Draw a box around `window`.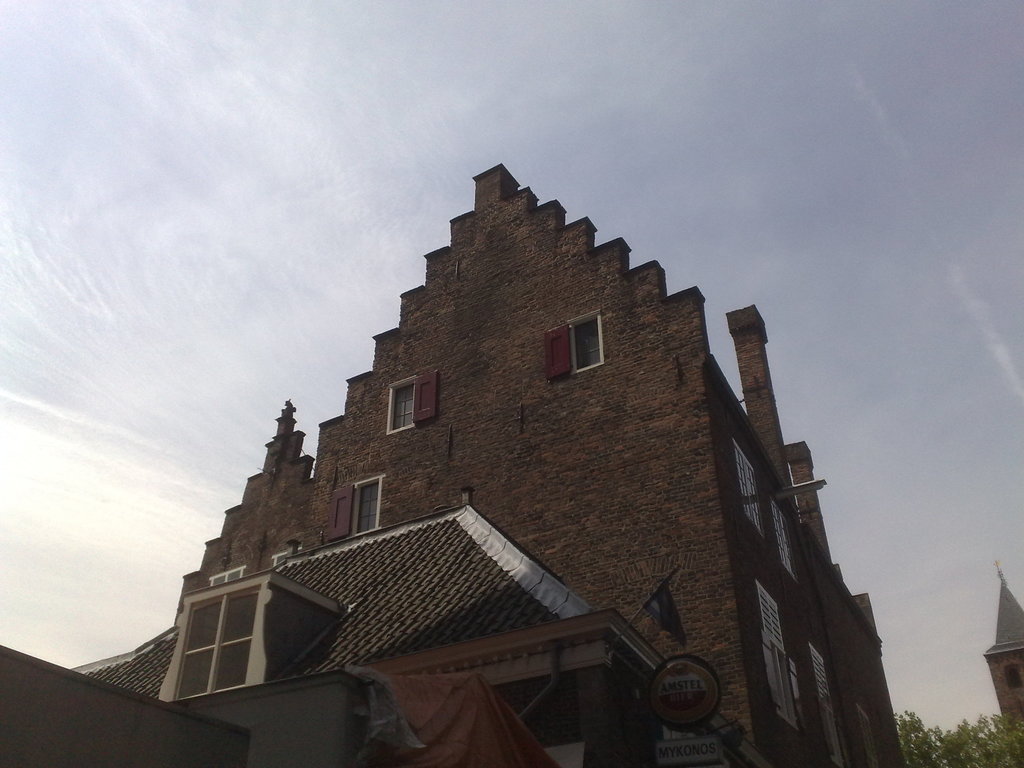
773:496:801:582.
